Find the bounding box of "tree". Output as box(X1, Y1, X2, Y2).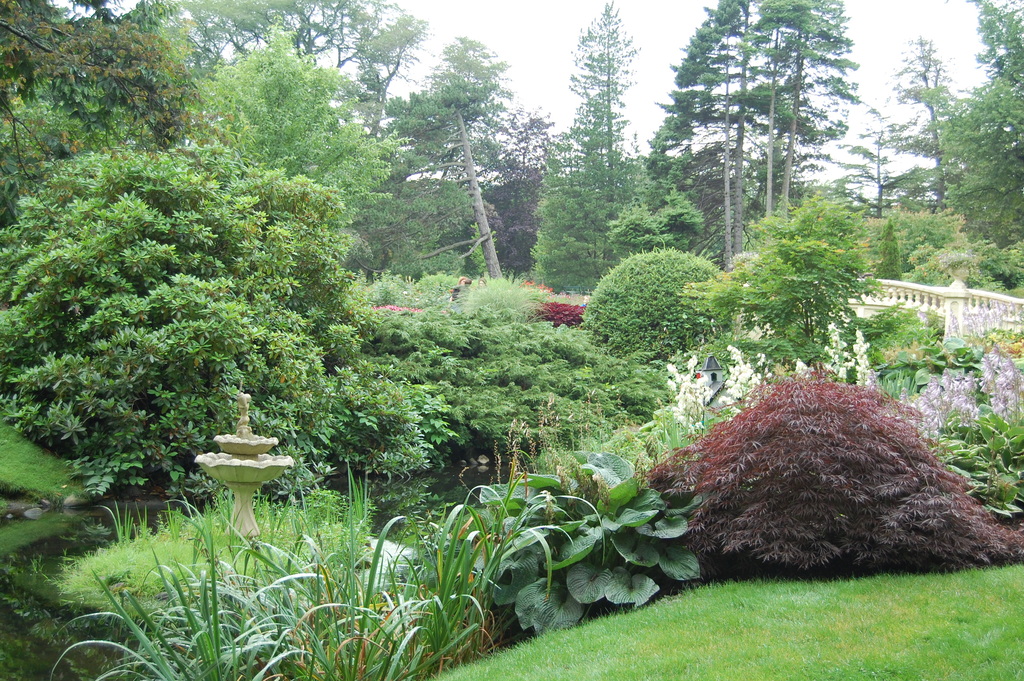
box(563, 0, 648, 210).
